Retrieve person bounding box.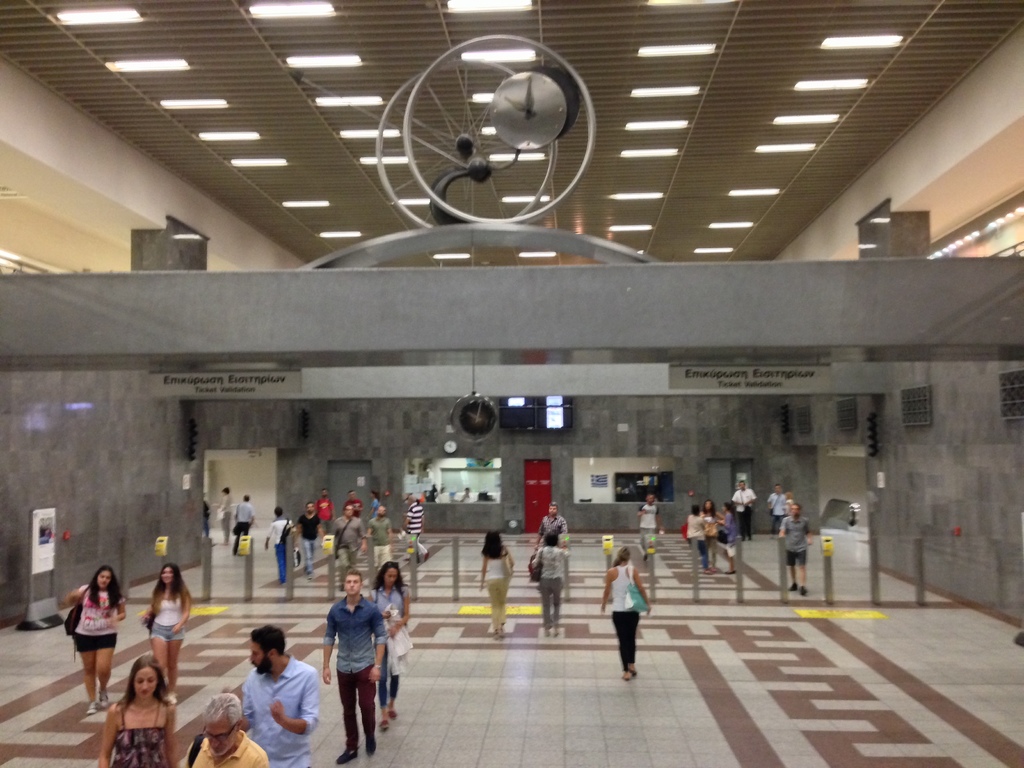
Bounding box: (319, 488, 332, 518).
